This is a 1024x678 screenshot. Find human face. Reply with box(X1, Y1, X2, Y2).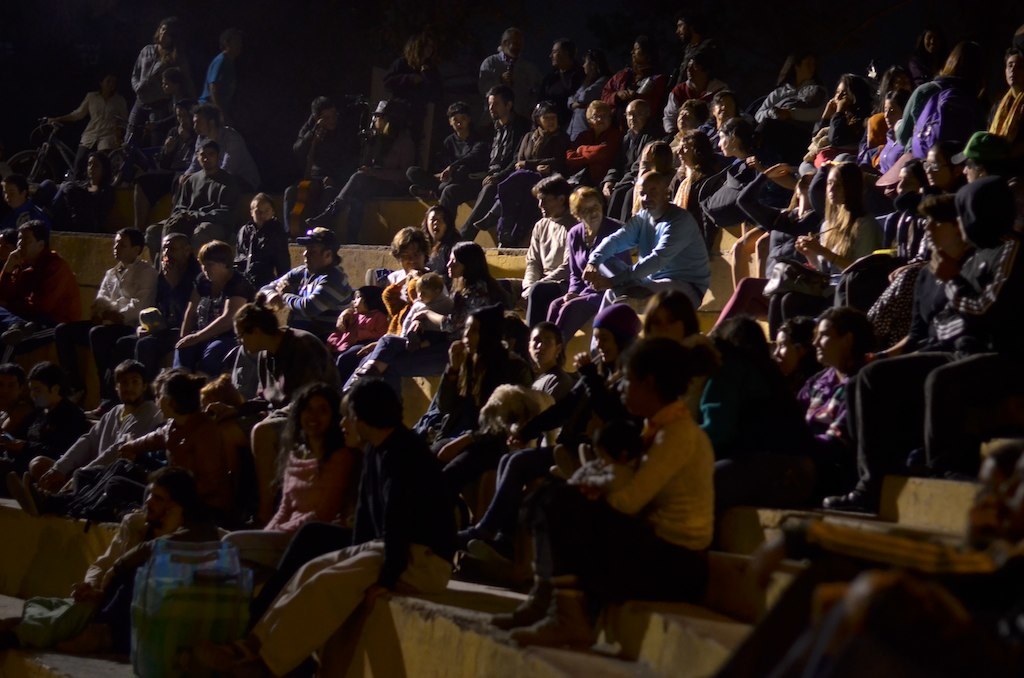
box(595, 109, 606, 125).
